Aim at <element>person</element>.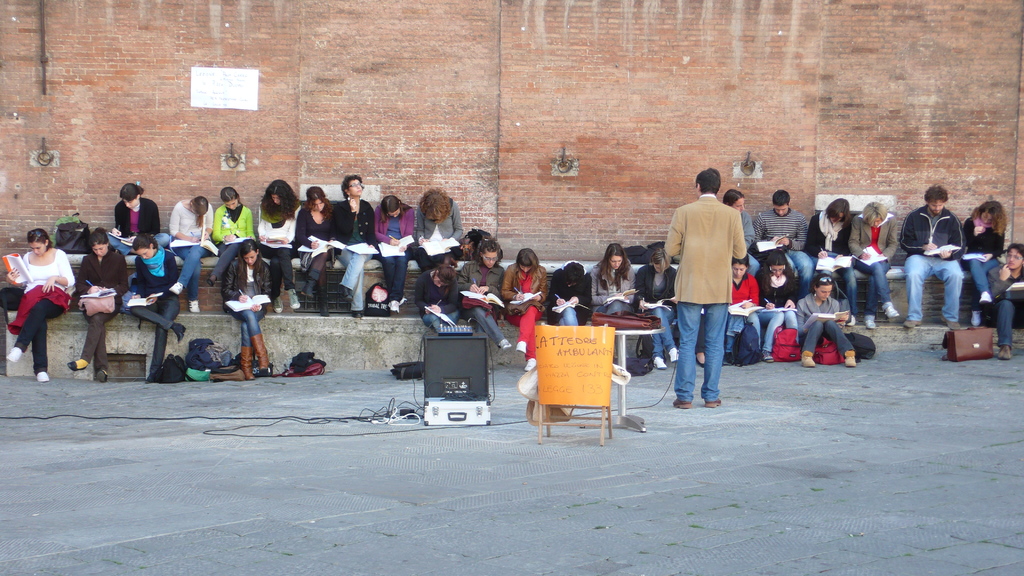
Aimed at Rect(123, 234, 186, 386).
